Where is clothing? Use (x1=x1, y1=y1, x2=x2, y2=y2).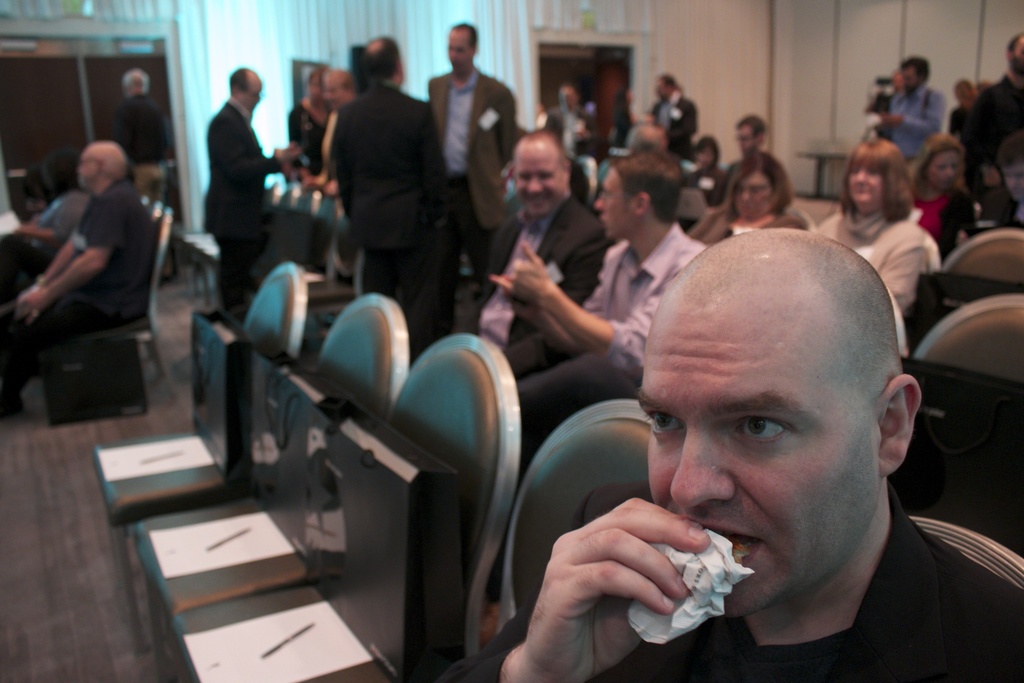
(x1=879, y1=79, x2=949, y2=161).
